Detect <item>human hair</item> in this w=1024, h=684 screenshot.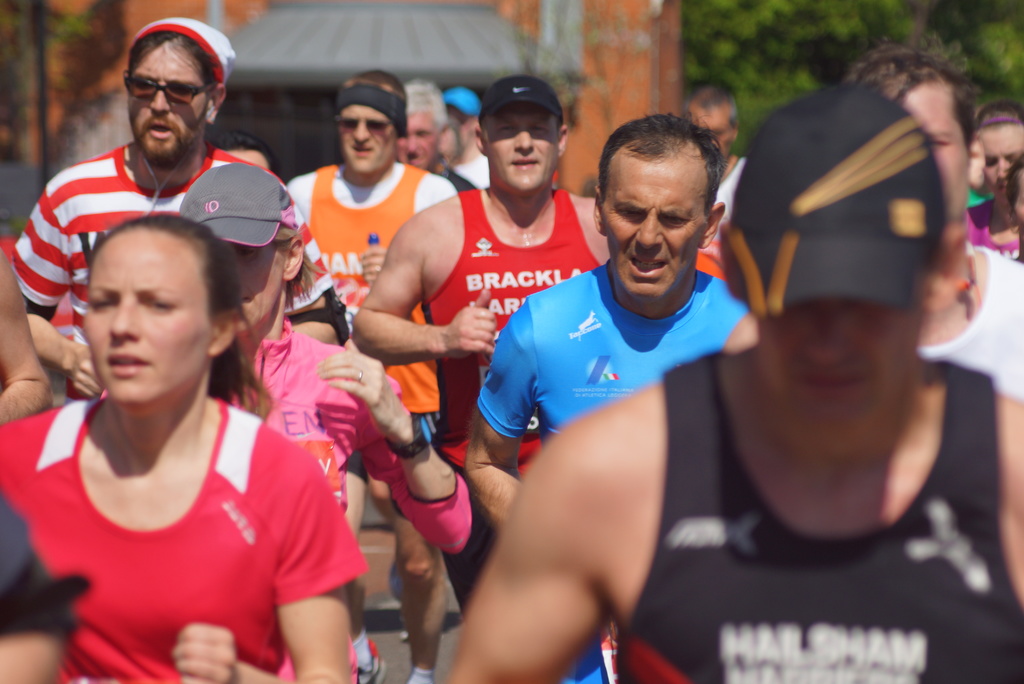
Detection: <region>840, 33, 976, 161</region>.
